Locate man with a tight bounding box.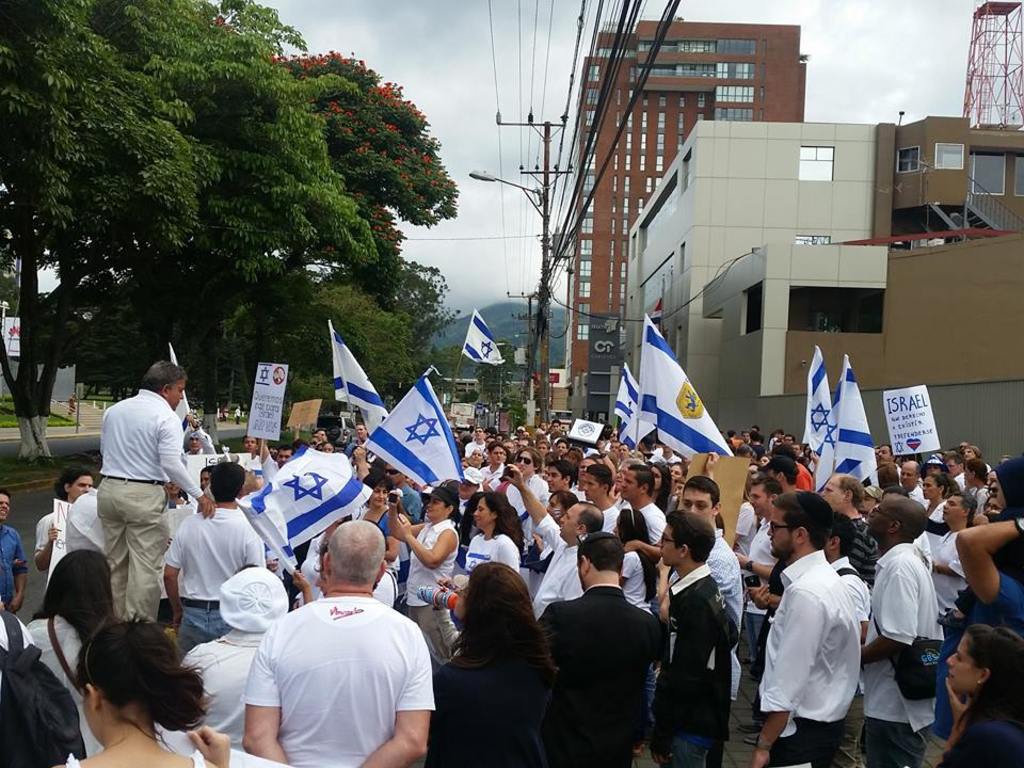
537,531,675,766.
